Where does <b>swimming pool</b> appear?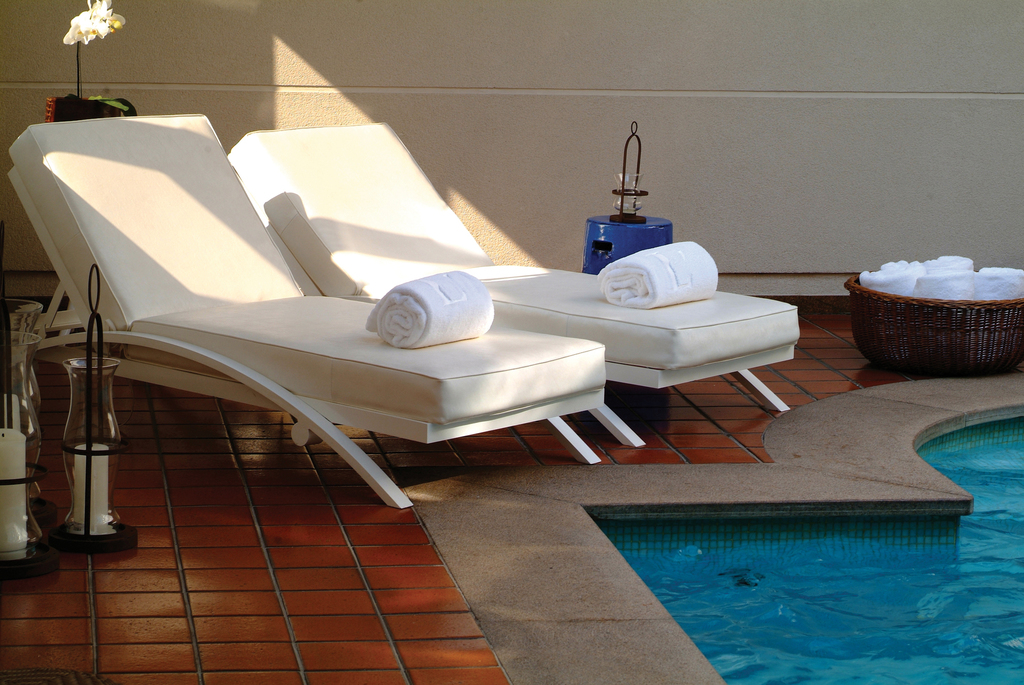
Appears at [left=517, top=467, right=1023, bottom=675].
